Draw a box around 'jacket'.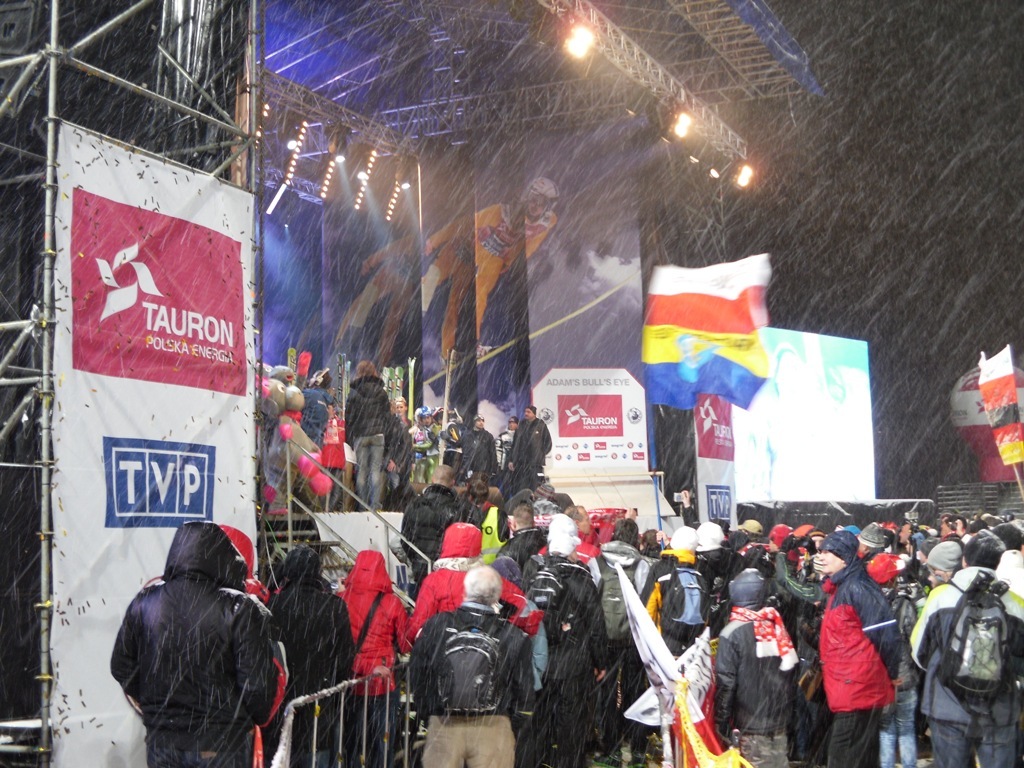
bbox(637, 545, 718, 657).
